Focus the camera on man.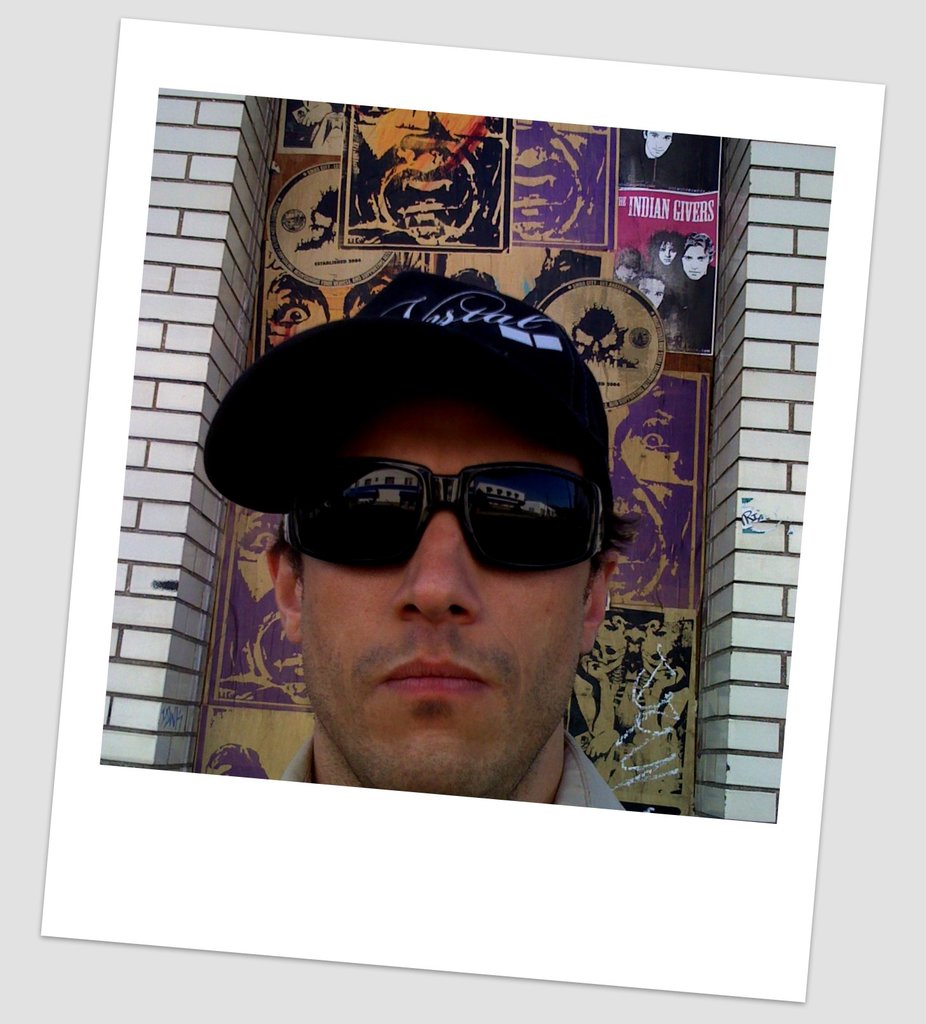
Focus region: detection(119, 153, 806, 872).
